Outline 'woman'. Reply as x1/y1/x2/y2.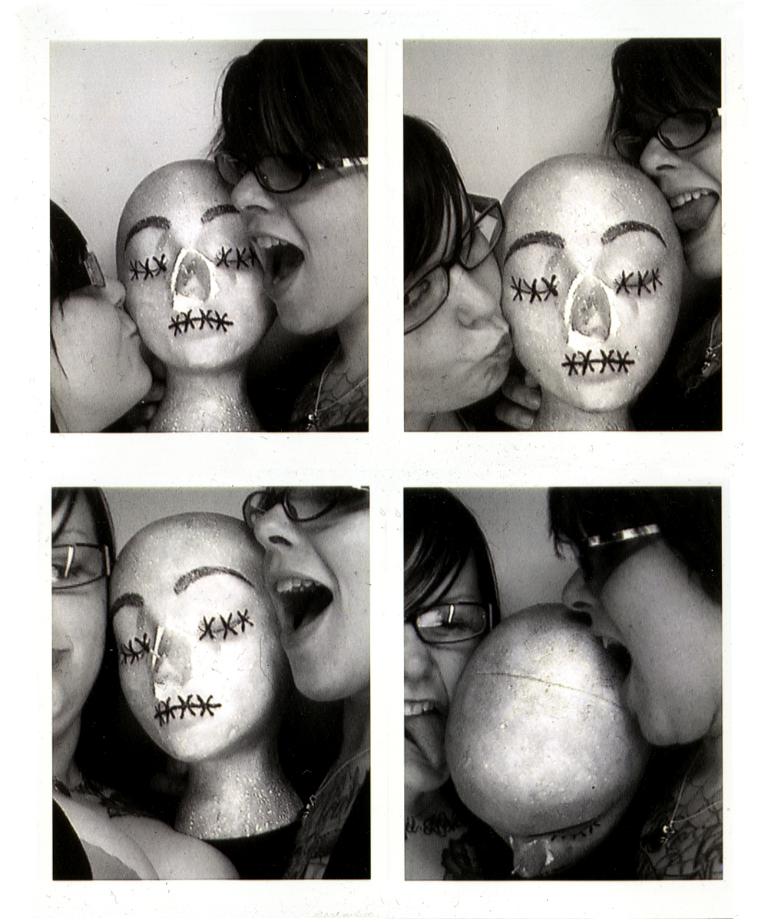
398/108/552/431.
